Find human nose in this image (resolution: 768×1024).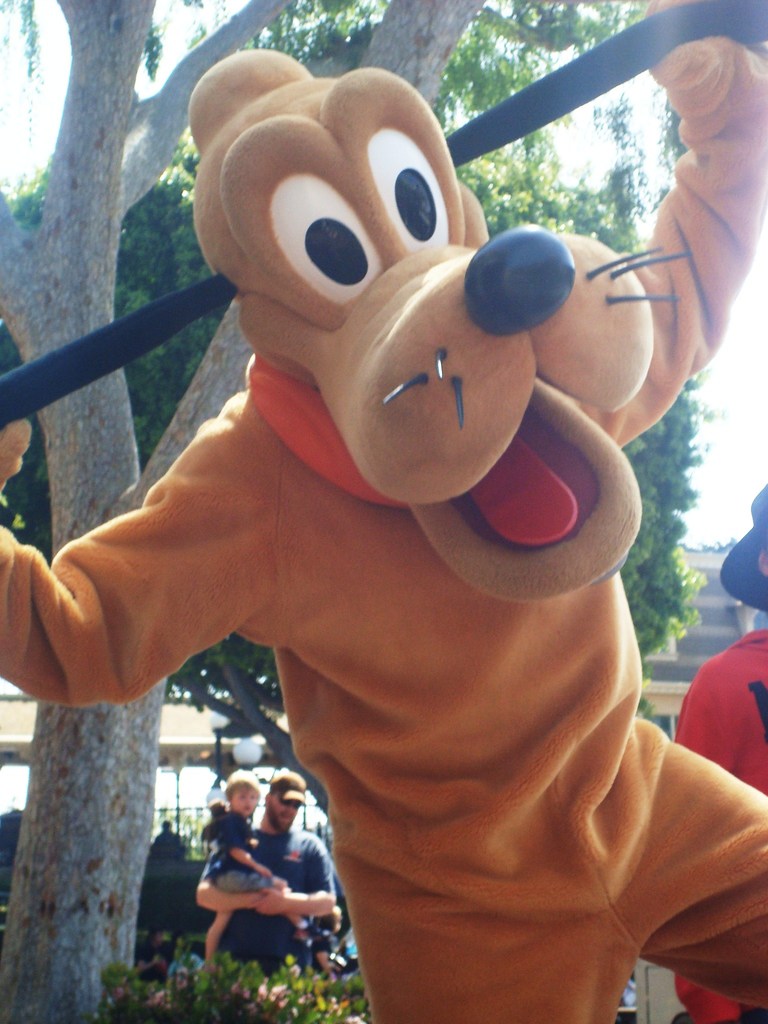
[284, 804, 298, 817].
